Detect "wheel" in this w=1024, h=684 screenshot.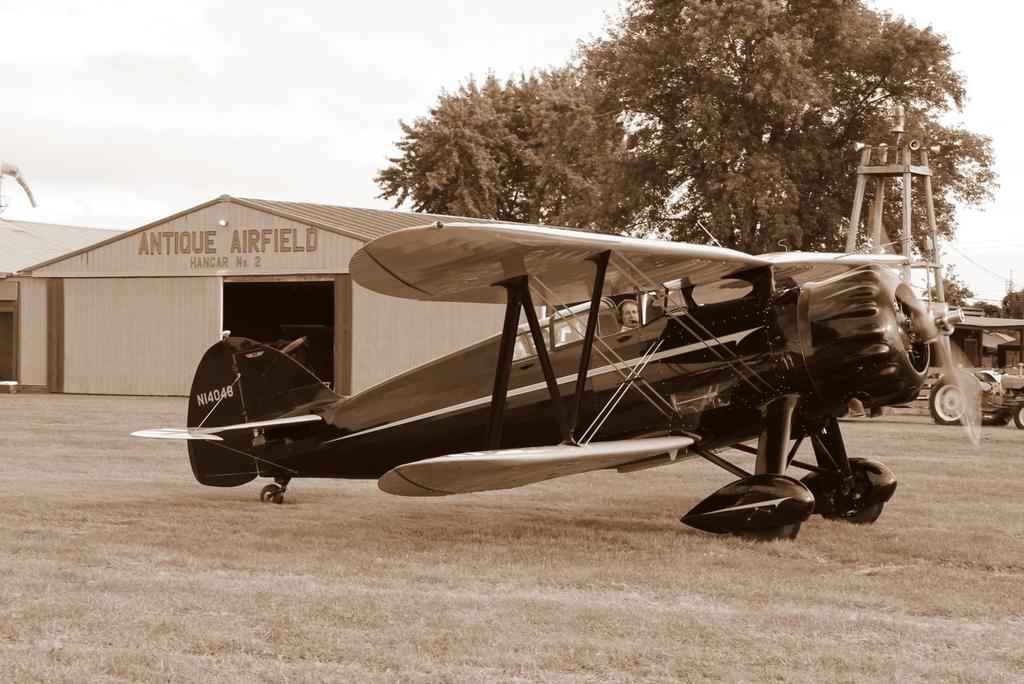
Detection: {"x1": 981, "y1": 413, "x2": 1009, "y2": 426}.
